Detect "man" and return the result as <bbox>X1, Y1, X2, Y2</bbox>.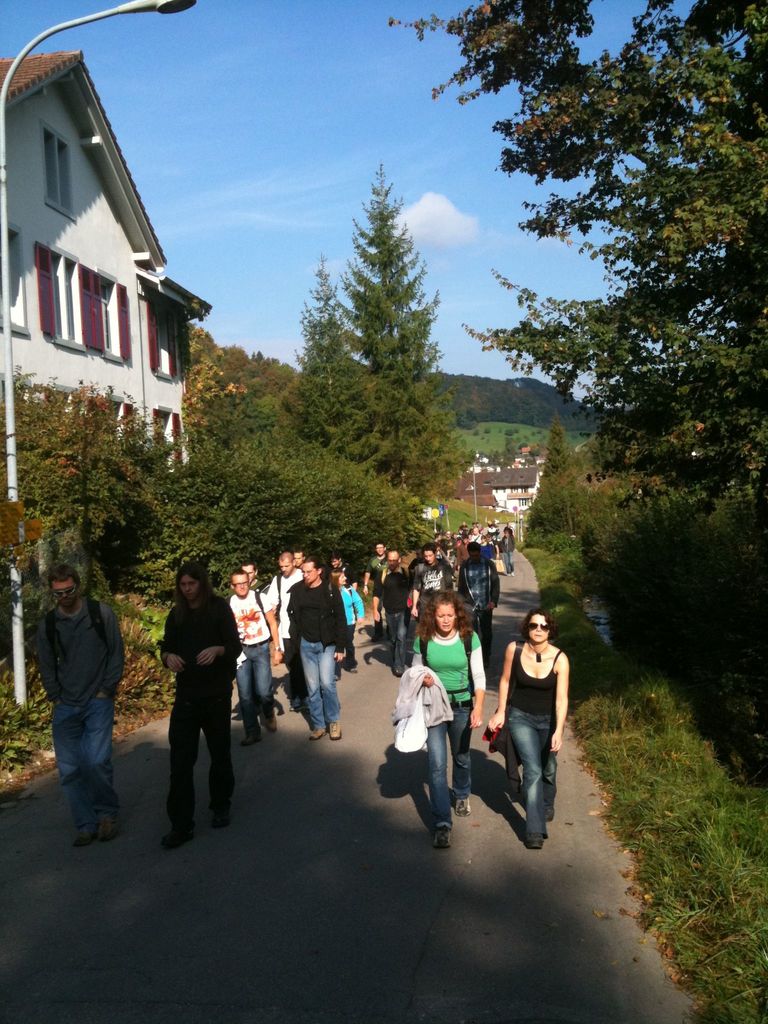
<bbox>263, 547, 300, 717</bbox>.
